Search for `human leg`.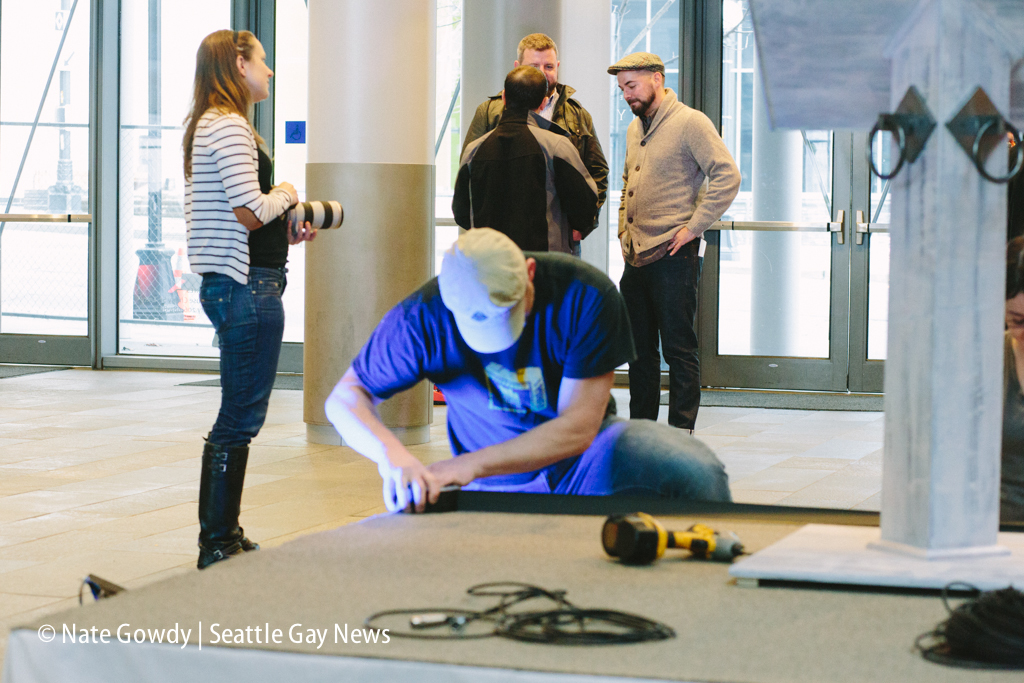
Found at bbox=(543, 415, 724, 506).
